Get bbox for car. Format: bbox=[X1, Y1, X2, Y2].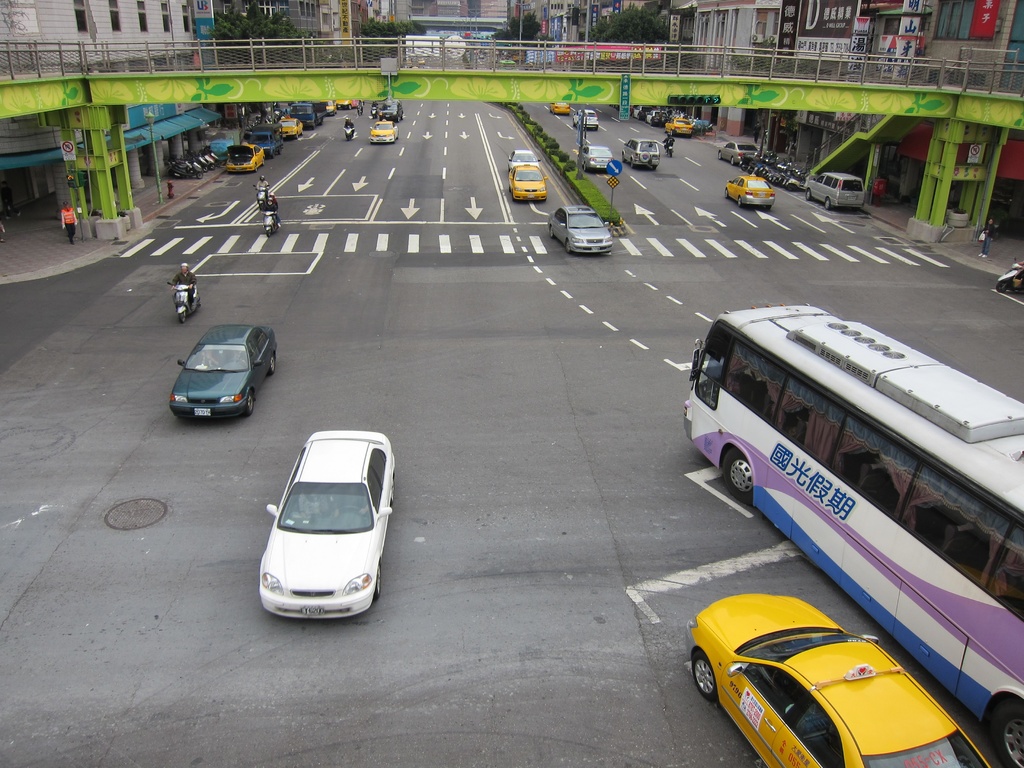
bbox=[550, 105, 570, 113].
